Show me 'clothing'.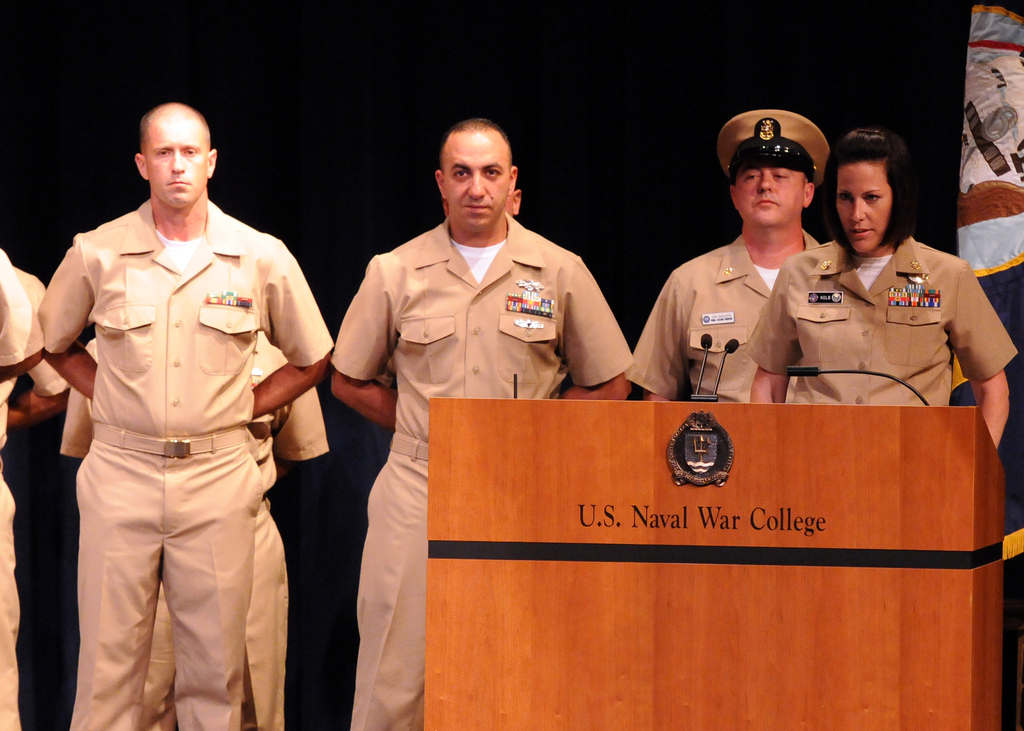
'clothing' is here: [0,261,45,730].
